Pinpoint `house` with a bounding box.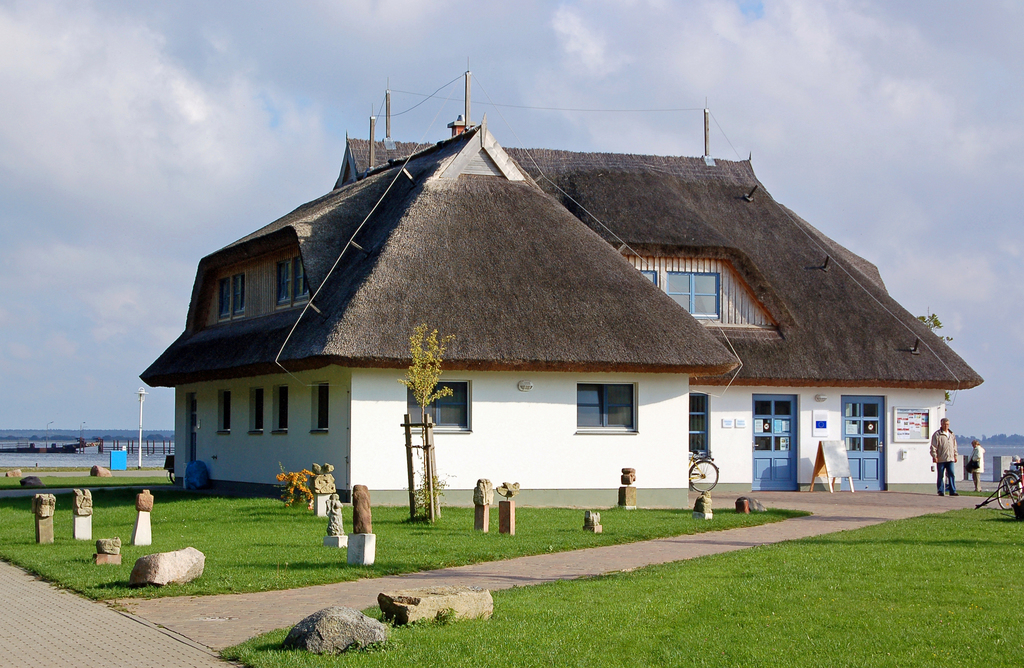
x1=135, y1=70, x2=984, y2=503.
